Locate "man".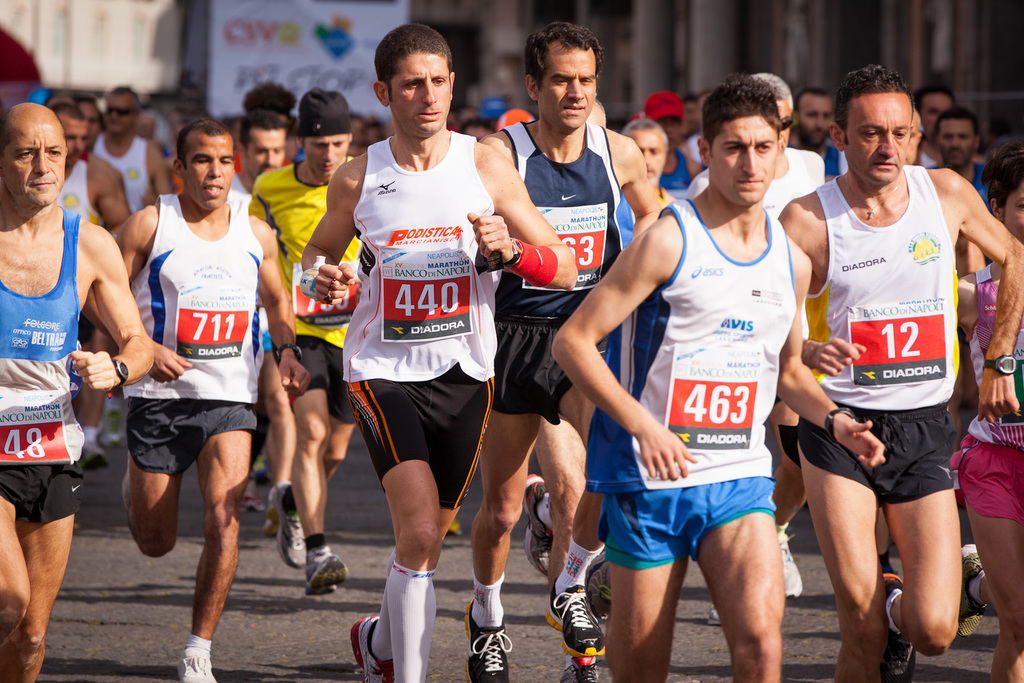
Bounding box: BBox(461, 21, 661, 682).
